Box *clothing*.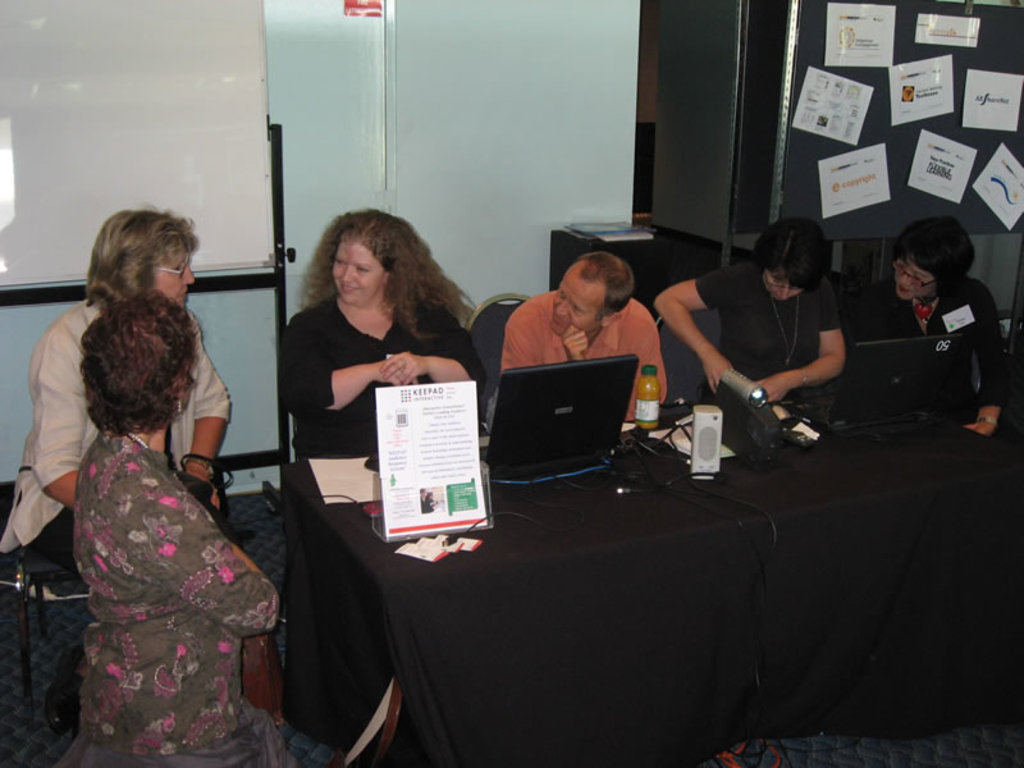
(845,274,1011,415).
